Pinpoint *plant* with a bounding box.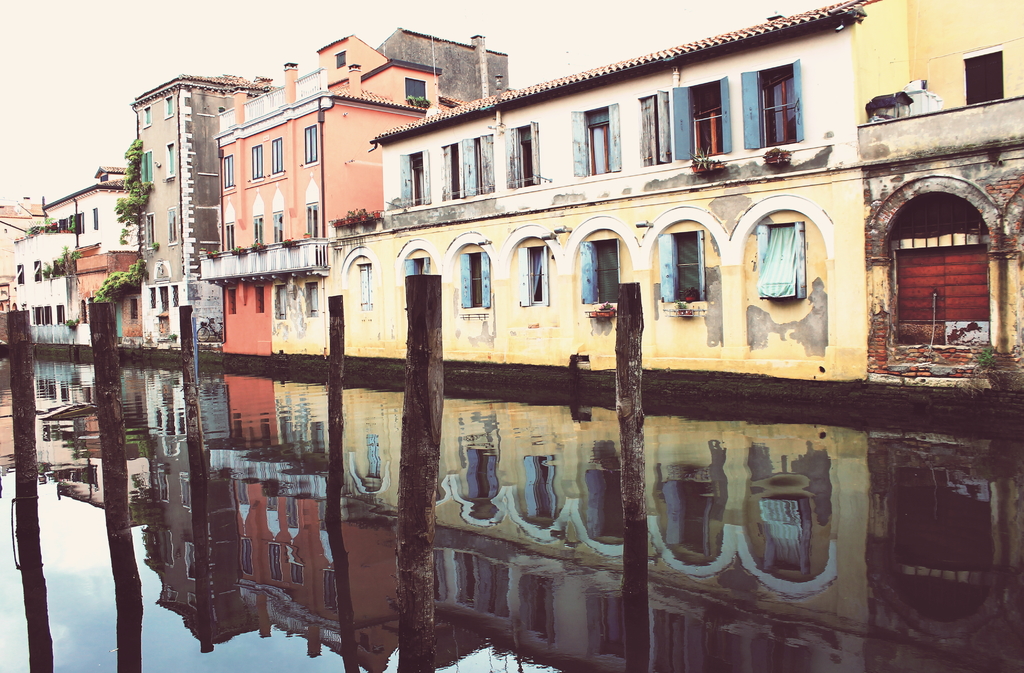
left=250, top=239, right=266, bottom=252.
